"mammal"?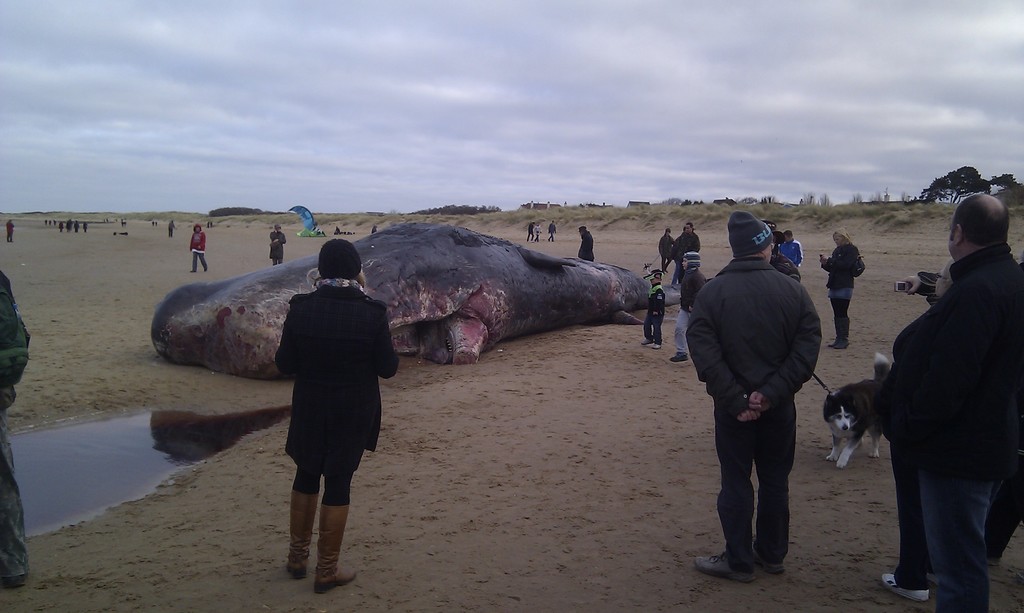
bbox(548, 220, 554, 244)
